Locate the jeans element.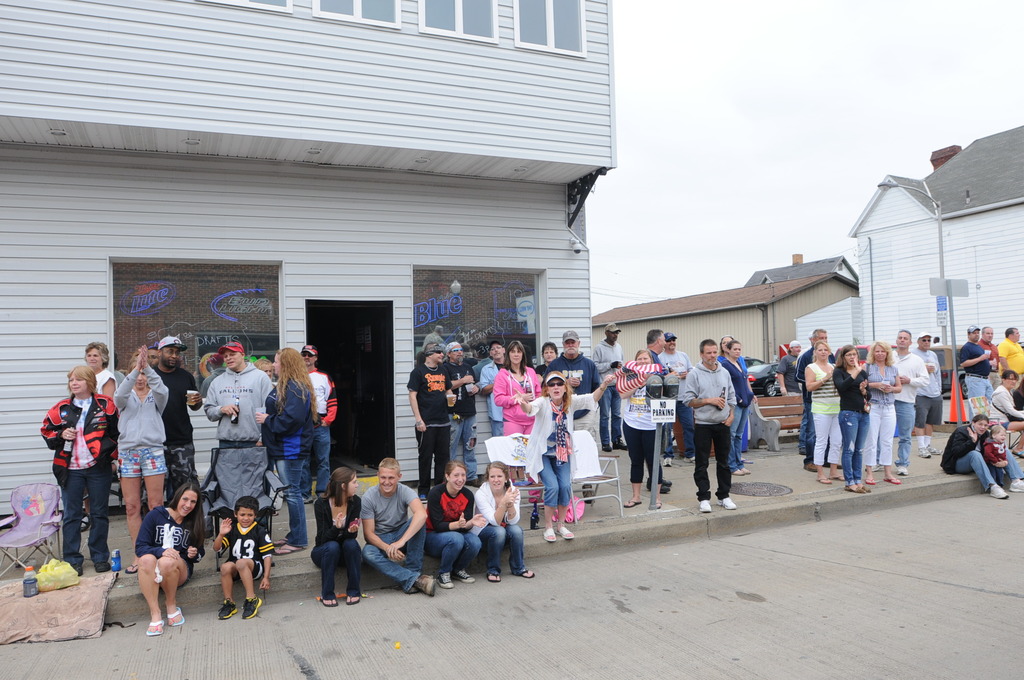
Element bbox: <bbox>899, 400, 915, 465</bbox>.
